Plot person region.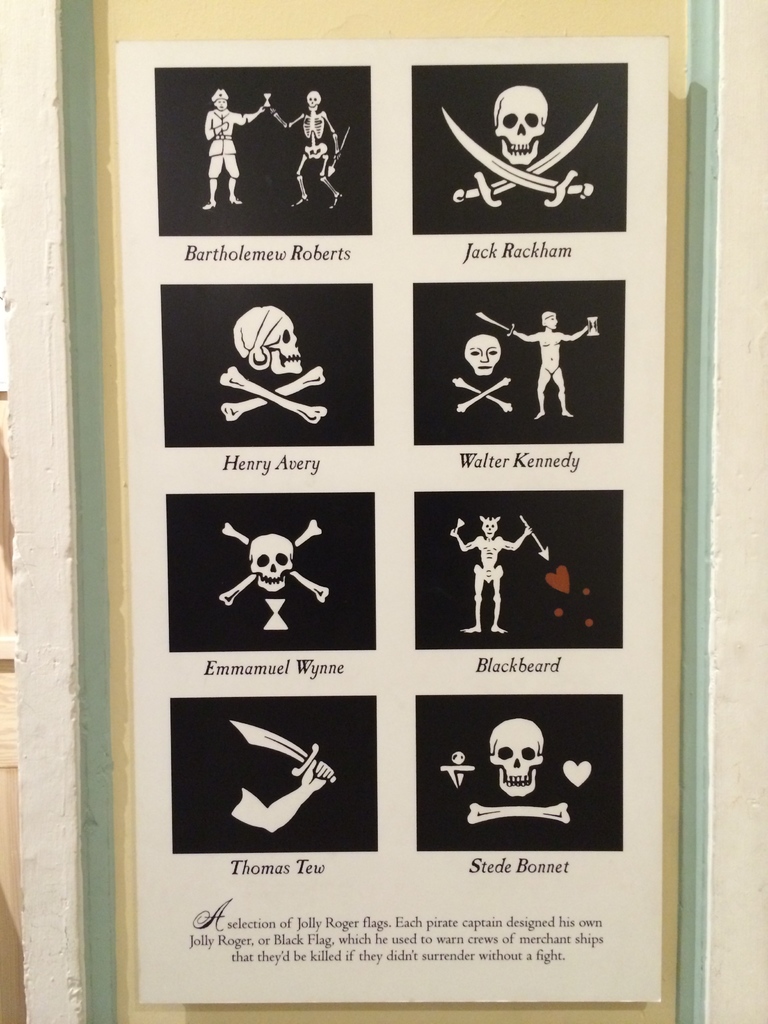
Plotted at bbox=[199, 92, 269, 207].
